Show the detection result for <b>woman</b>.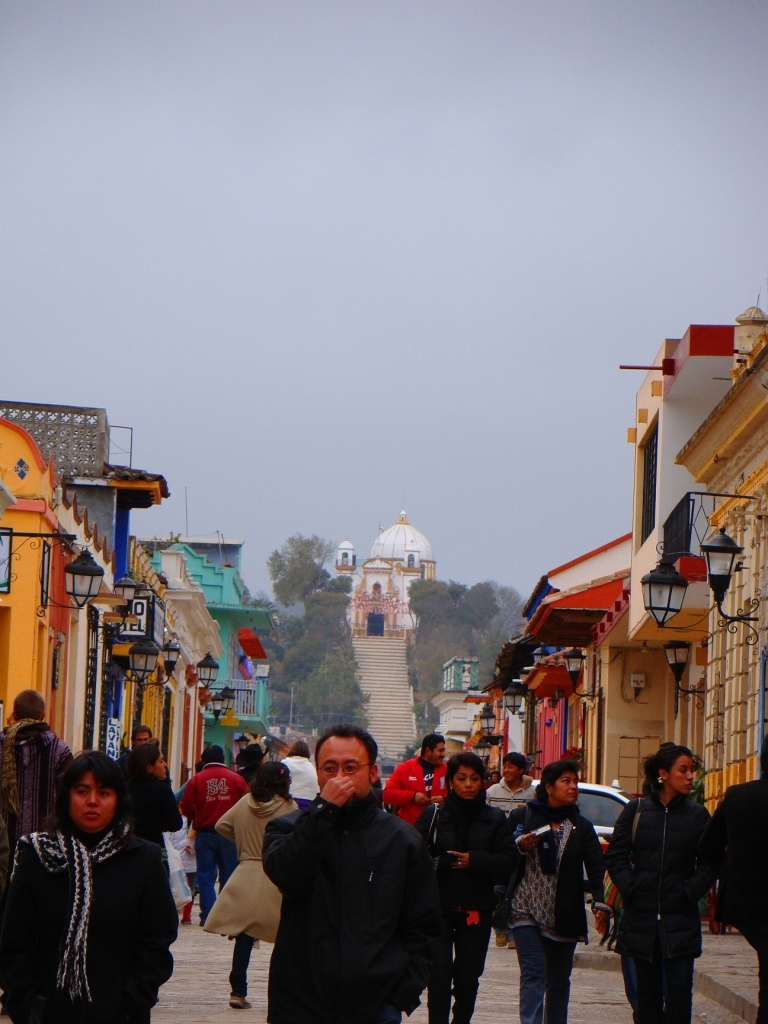
pyautogui.locateOnScreen(195, 757, 305, 1007).
